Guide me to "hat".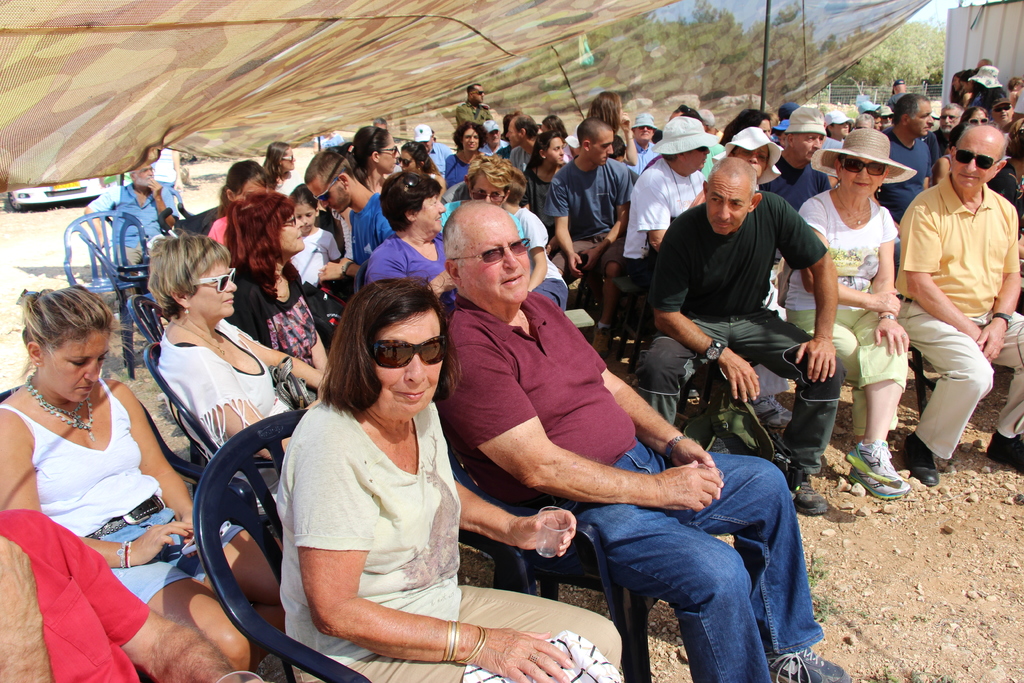
Guidance: Rect(414, 122, 434, 142).
